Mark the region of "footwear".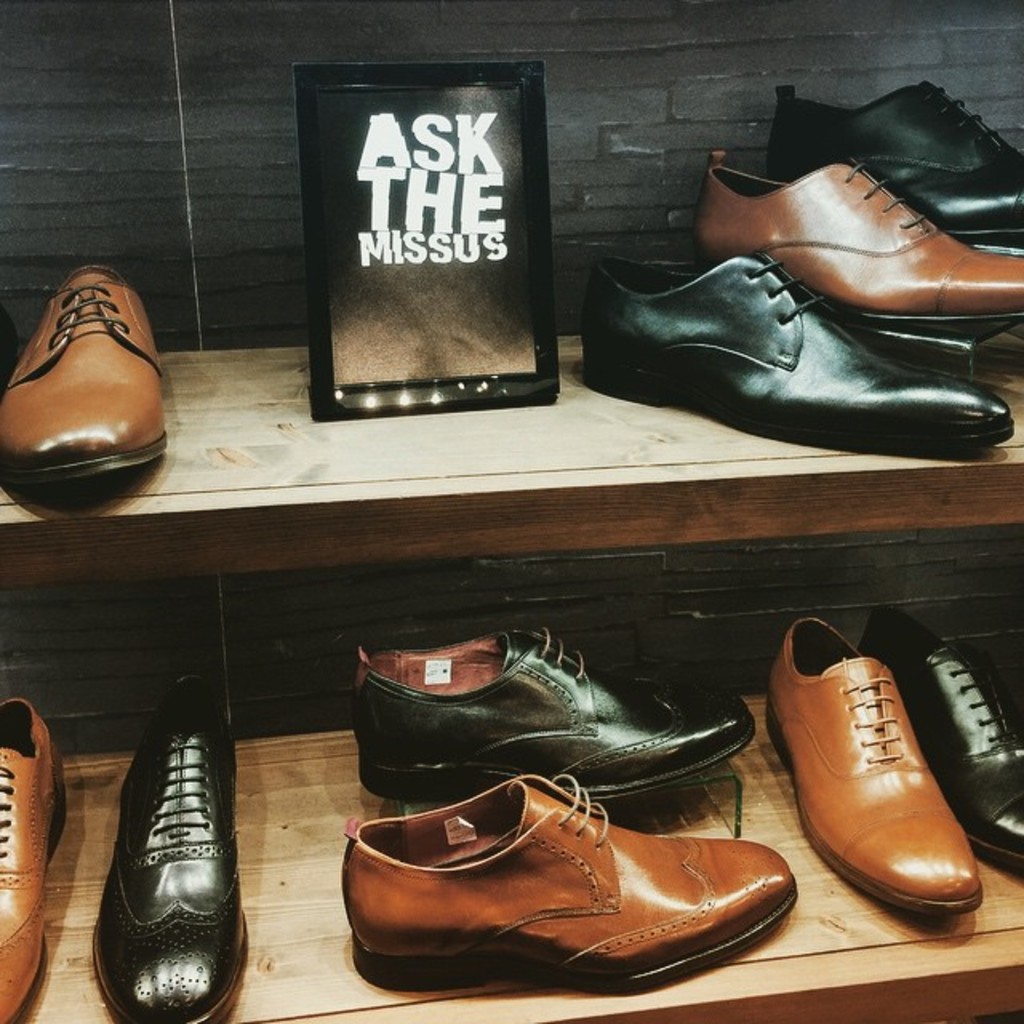
Region: (0,262,174,486).
